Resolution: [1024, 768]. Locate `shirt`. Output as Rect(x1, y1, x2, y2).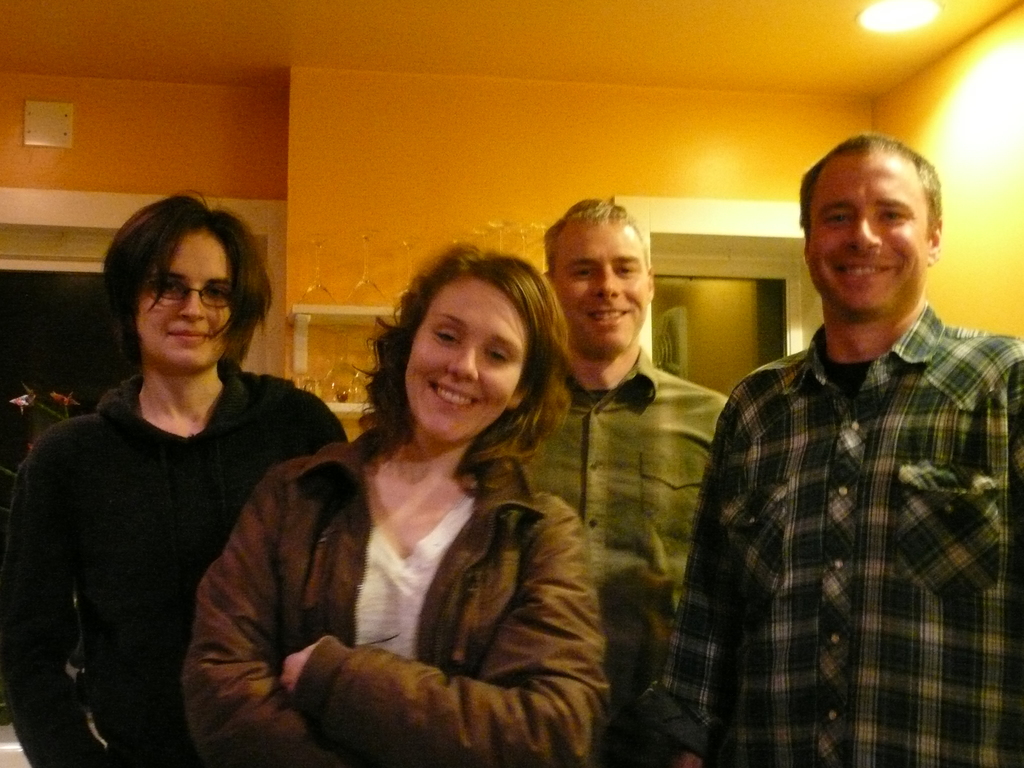
Rect(636, 301, 1023, 766).
